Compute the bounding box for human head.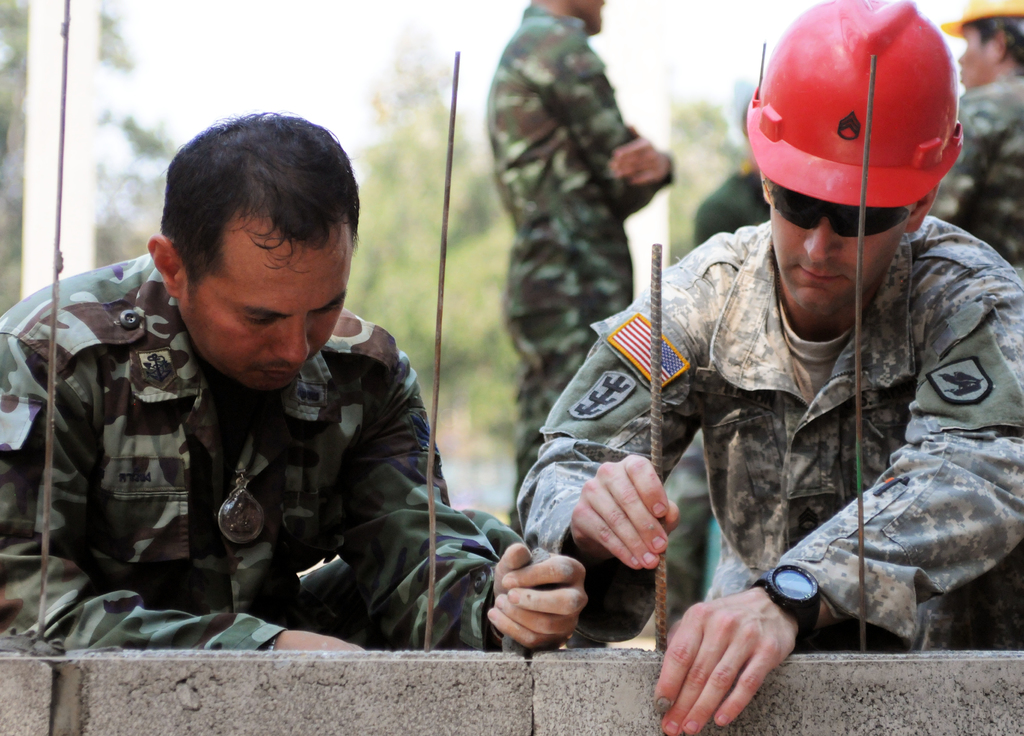
l=758, t=0, r=957, b=320.
